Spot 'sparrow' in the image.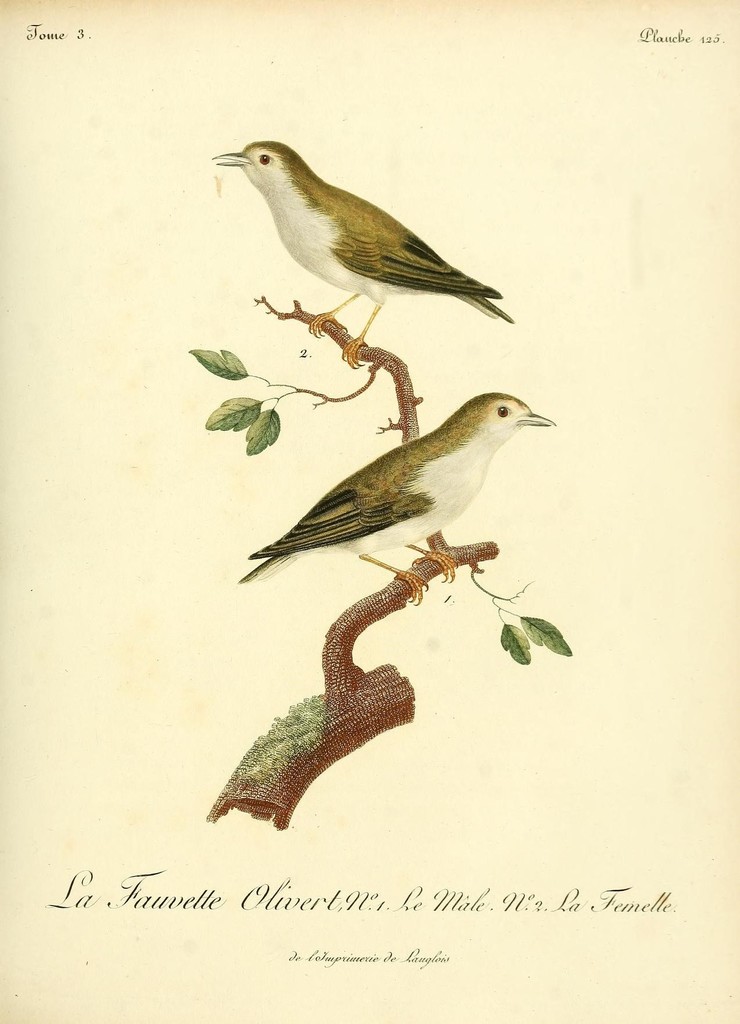
'sparrow' found at 204 140 513 363.
